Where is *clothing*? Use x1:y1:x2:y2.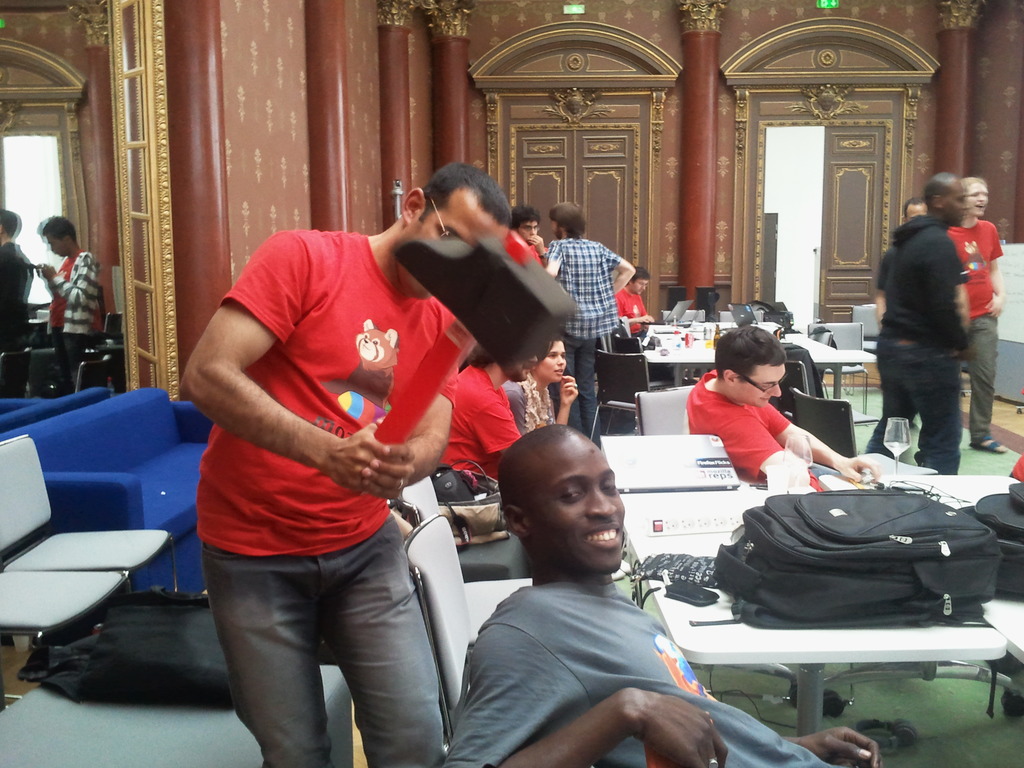
521:239:541:264.
